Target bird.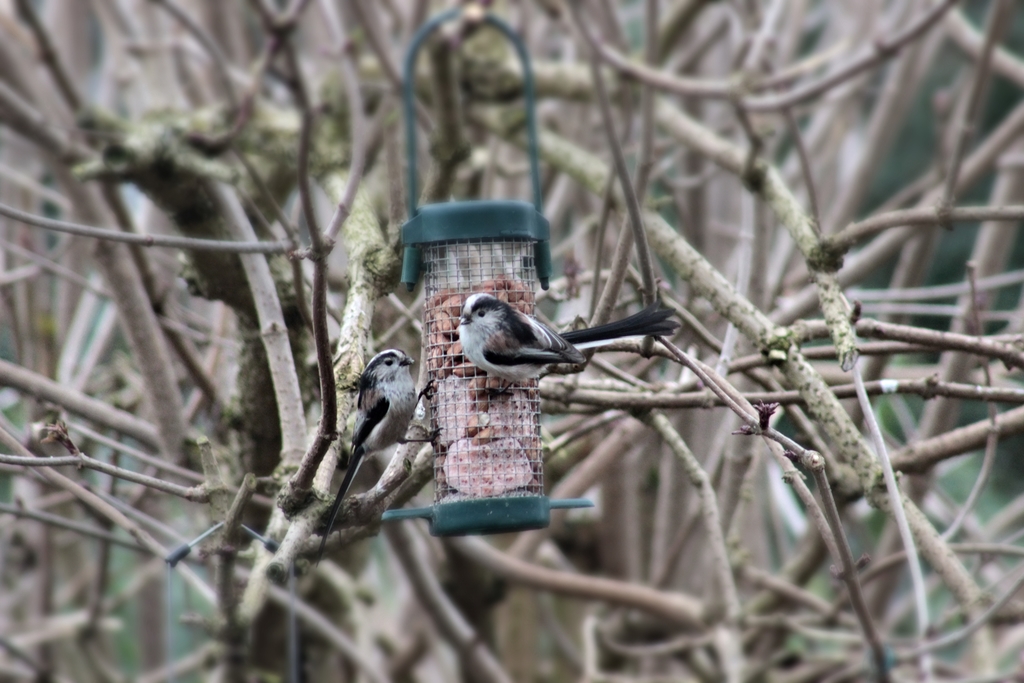
Target region: box(314, 343, 442, 577).
